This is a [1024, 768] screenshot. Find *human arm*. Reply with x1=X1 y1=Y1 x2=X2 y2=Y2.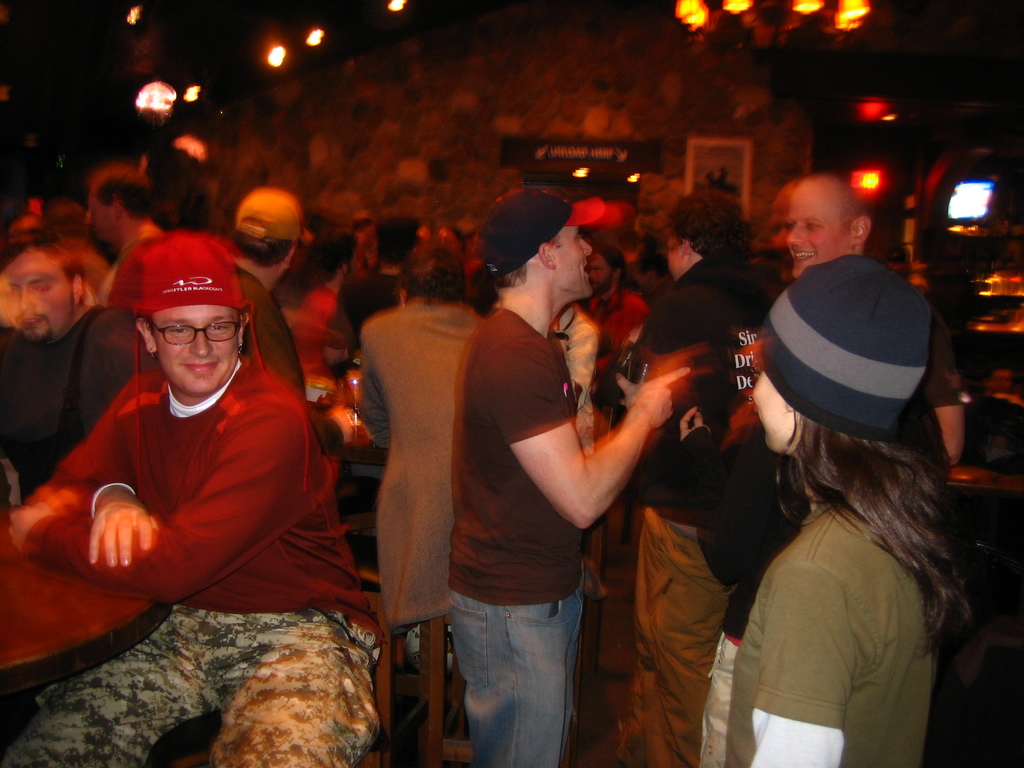
x1=916 y1=341 x2=965 y2=468.
